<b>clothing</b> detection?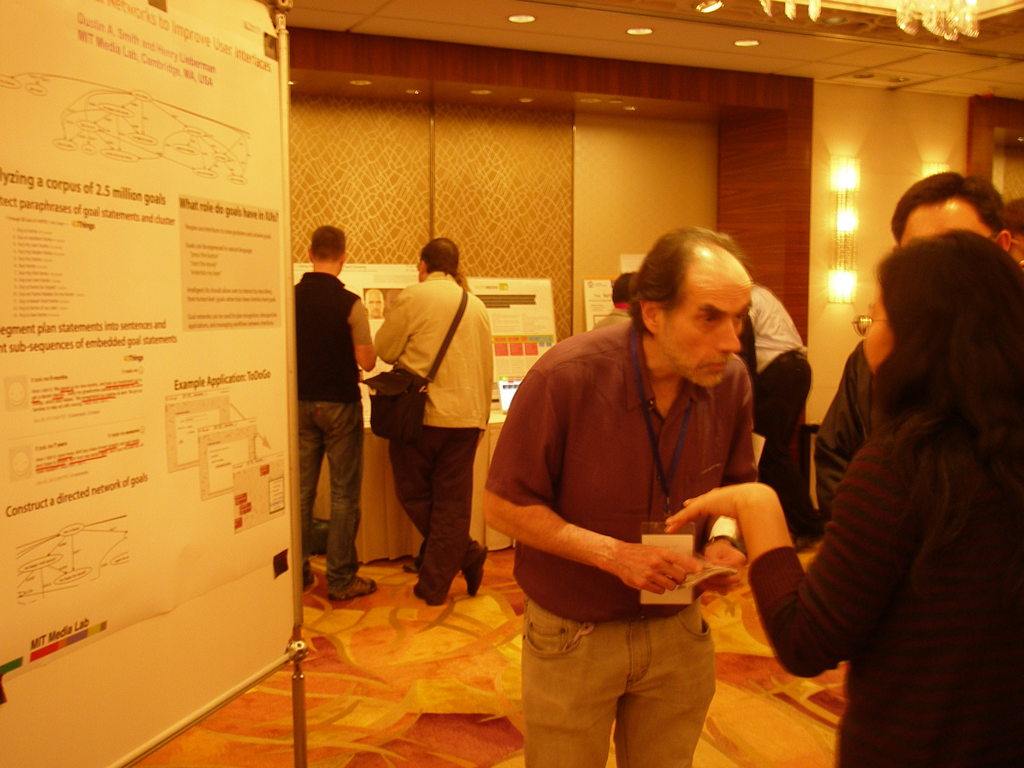
x1=813 y1=339 x2=889 y2=506
